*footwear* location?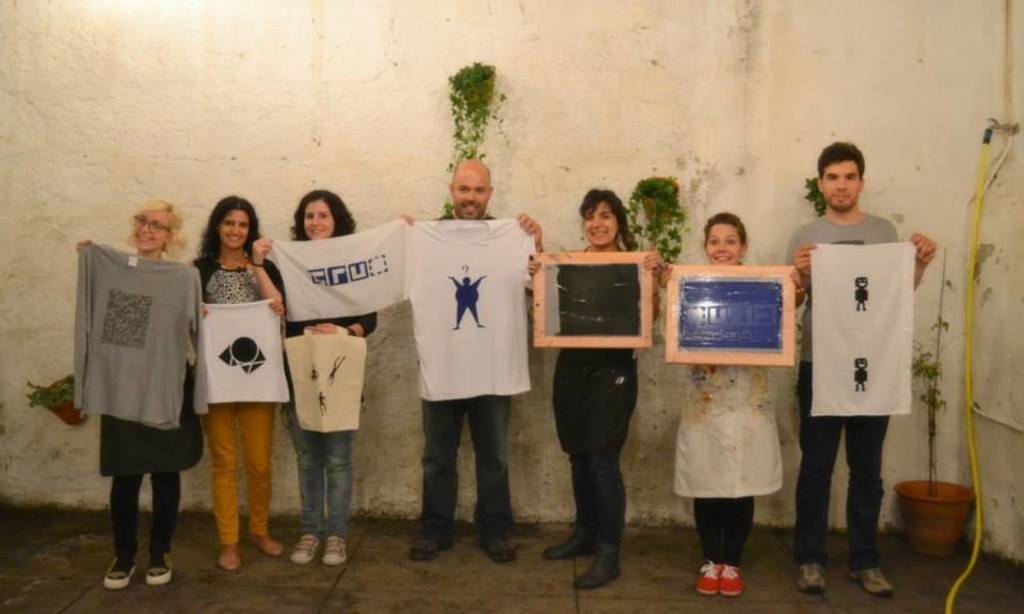
409/534/452/561
